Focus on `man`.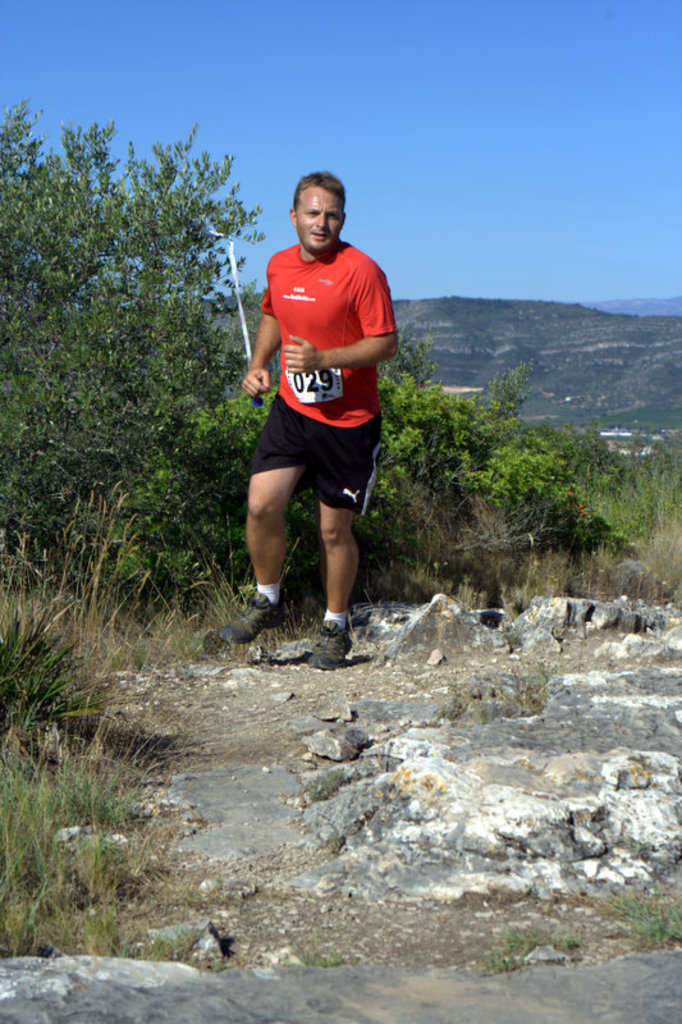
Focused at (226, 169, 403, 667).
